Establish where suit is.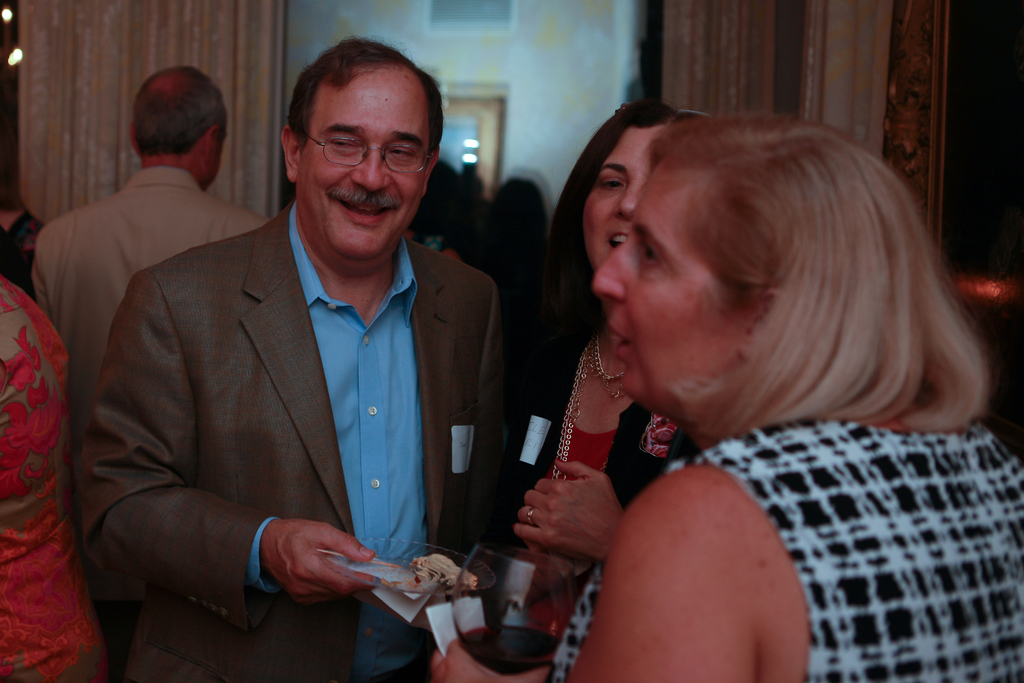
Established at BBox(104, 135, 508, 654).
